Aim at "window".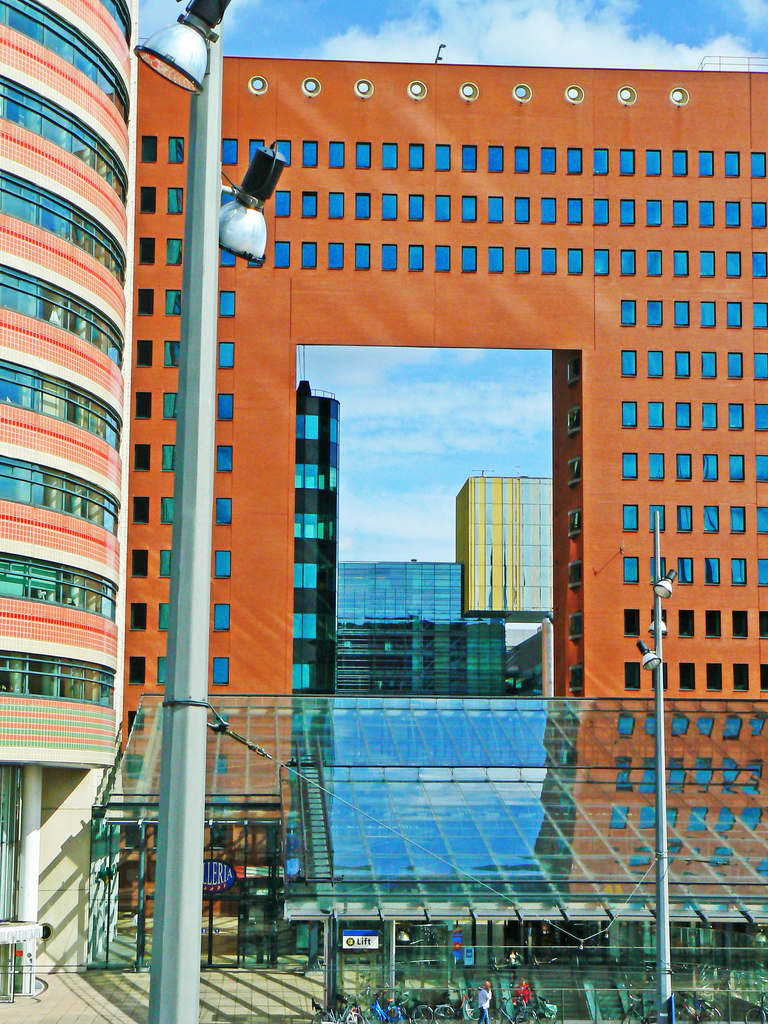
Aimed at bbox(755, 406, 767, 434).
